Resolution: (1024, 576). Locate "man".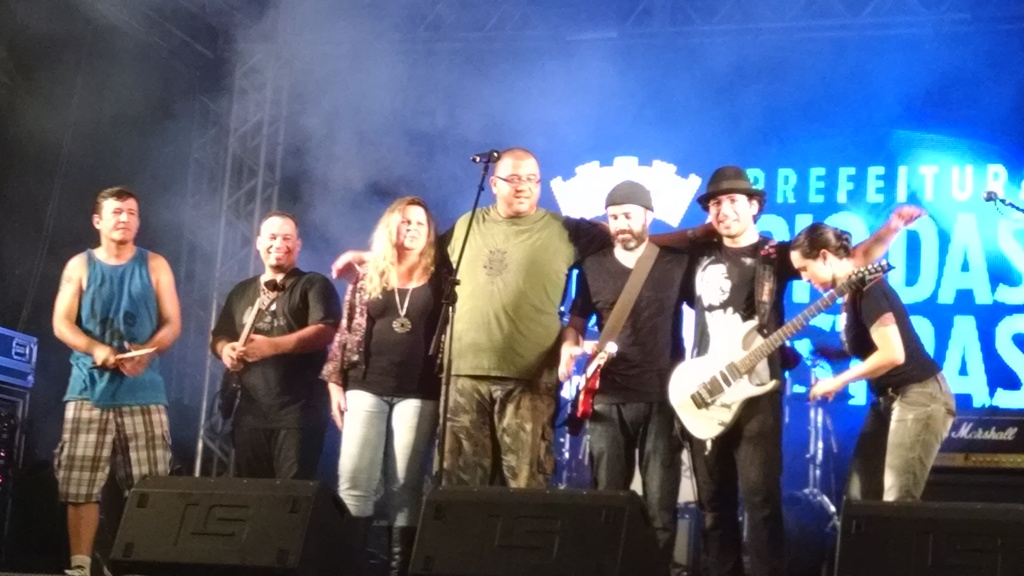
Rect(52, 184, 184, 575).
